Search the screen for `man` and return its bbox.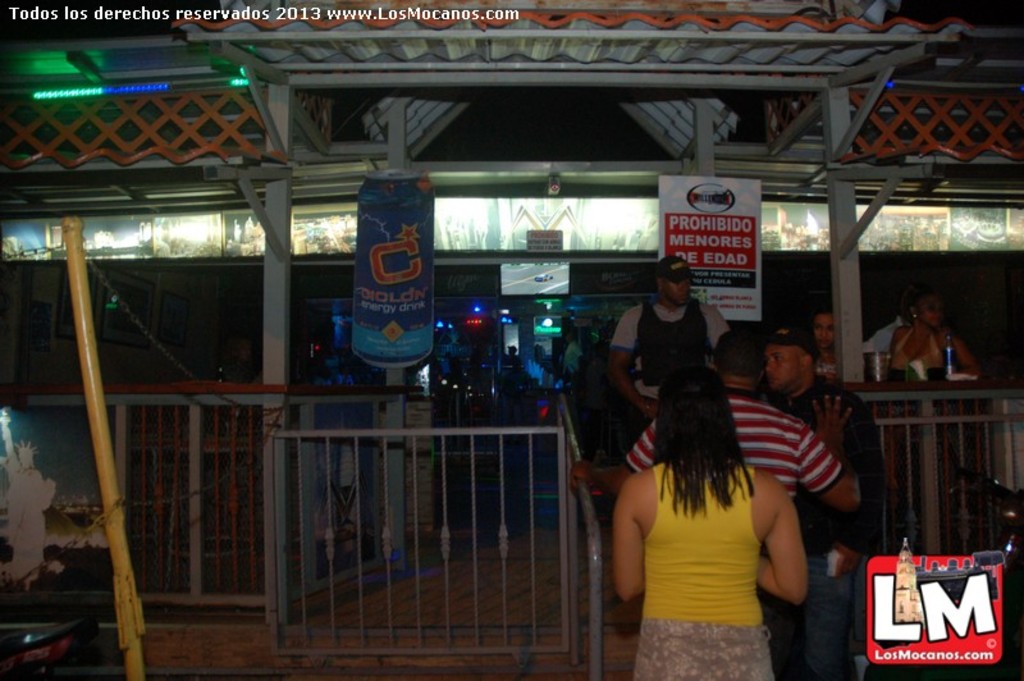
Found: locate(609, 259, 727, 402).
